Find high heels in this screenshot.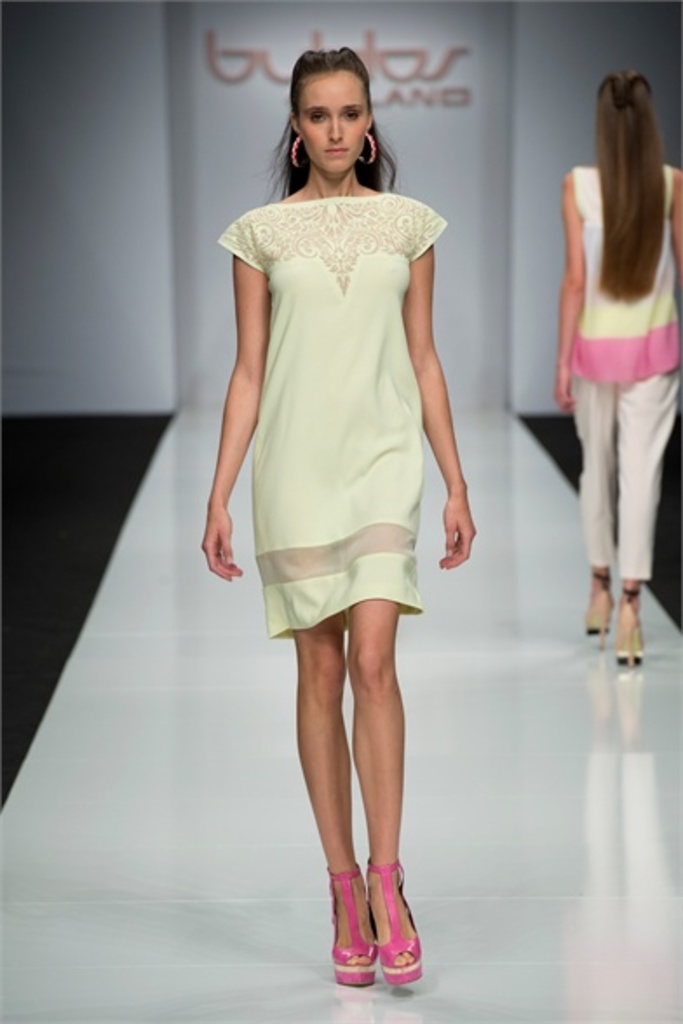
The bounding box for high heels is bbox(582, 576, 612, 653).
